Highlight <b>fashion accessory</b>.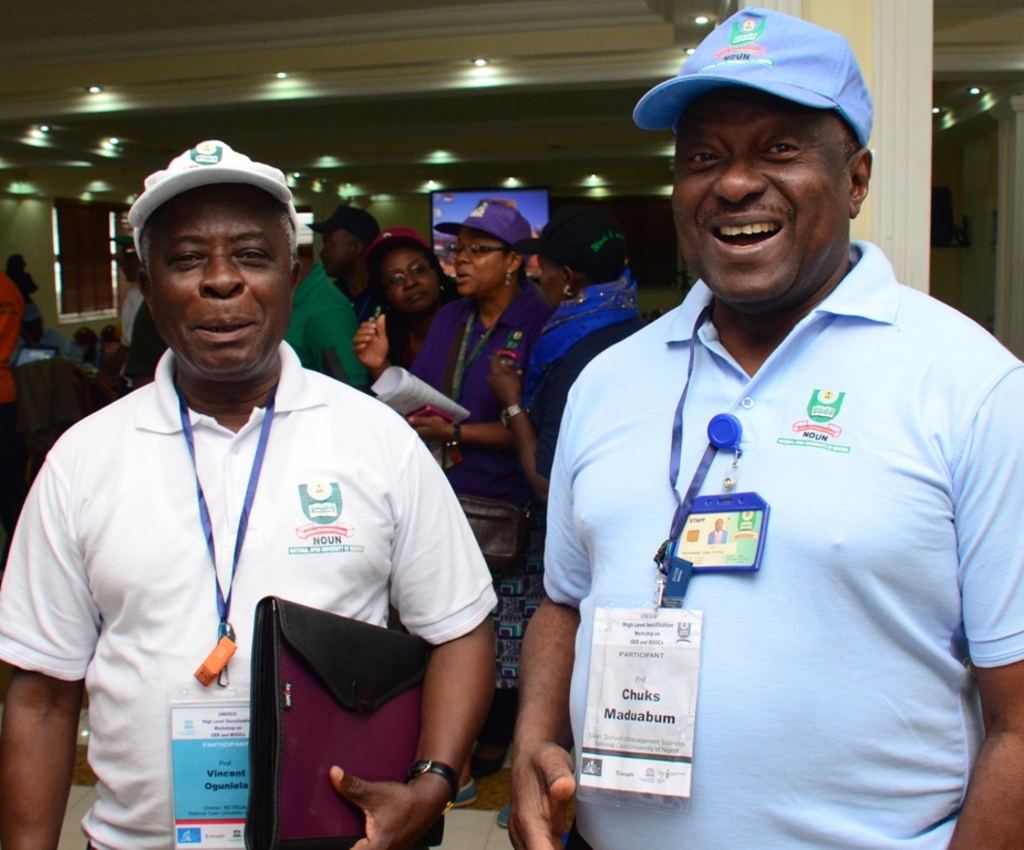
Highlighted region: select_region(498, 402, 530, 429).
